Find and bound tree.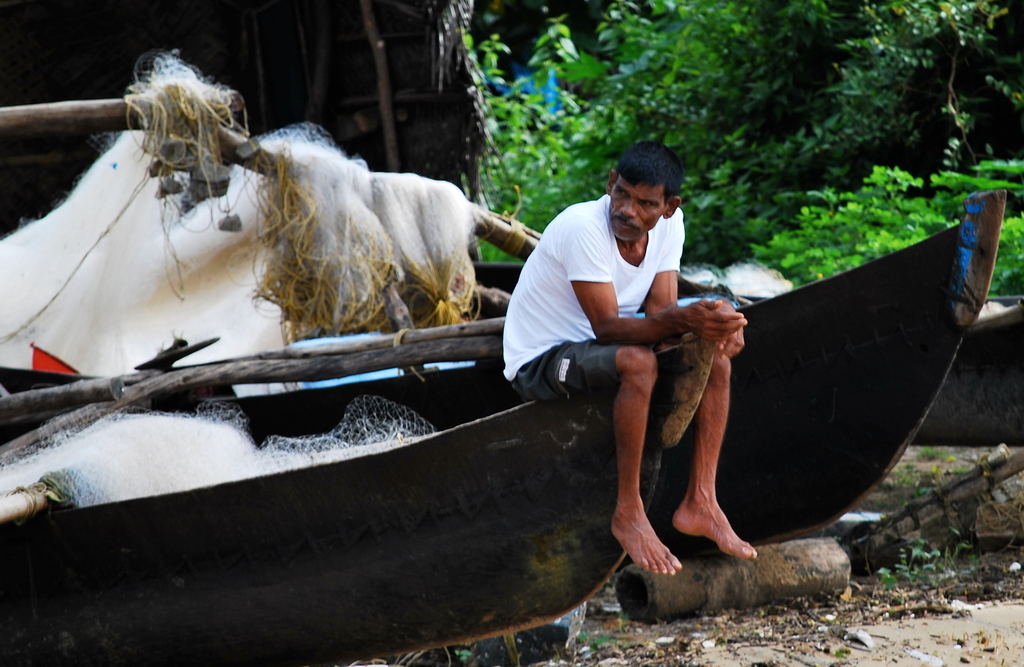
Bound: (left=499, top=0, right=1023, bottom=302).
